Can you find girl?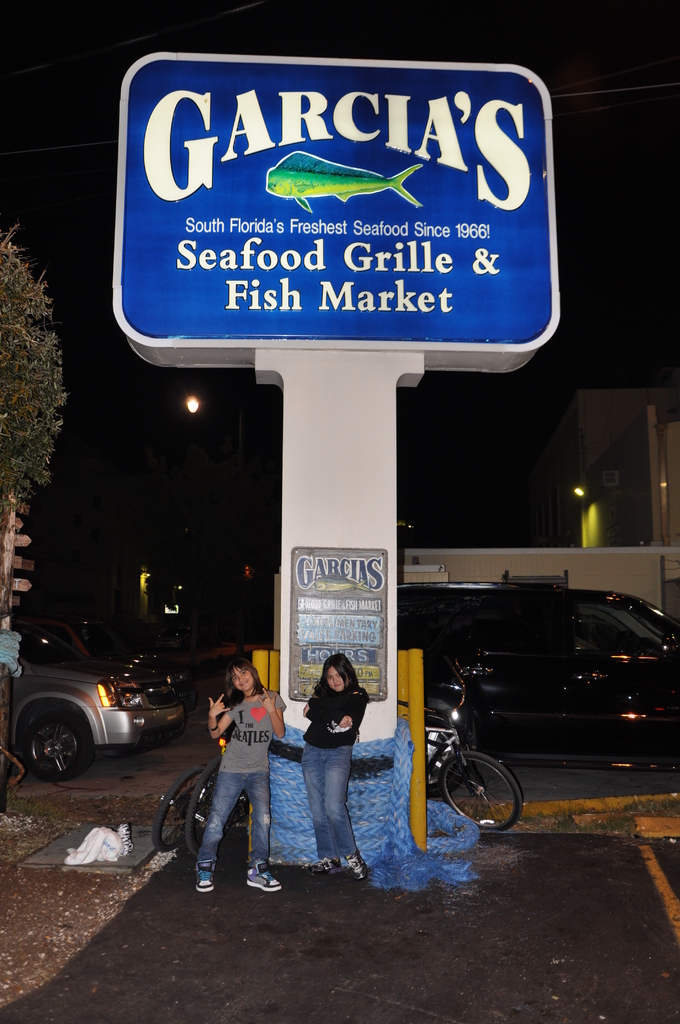
Yes, bounding box: 301,648,372,887.
